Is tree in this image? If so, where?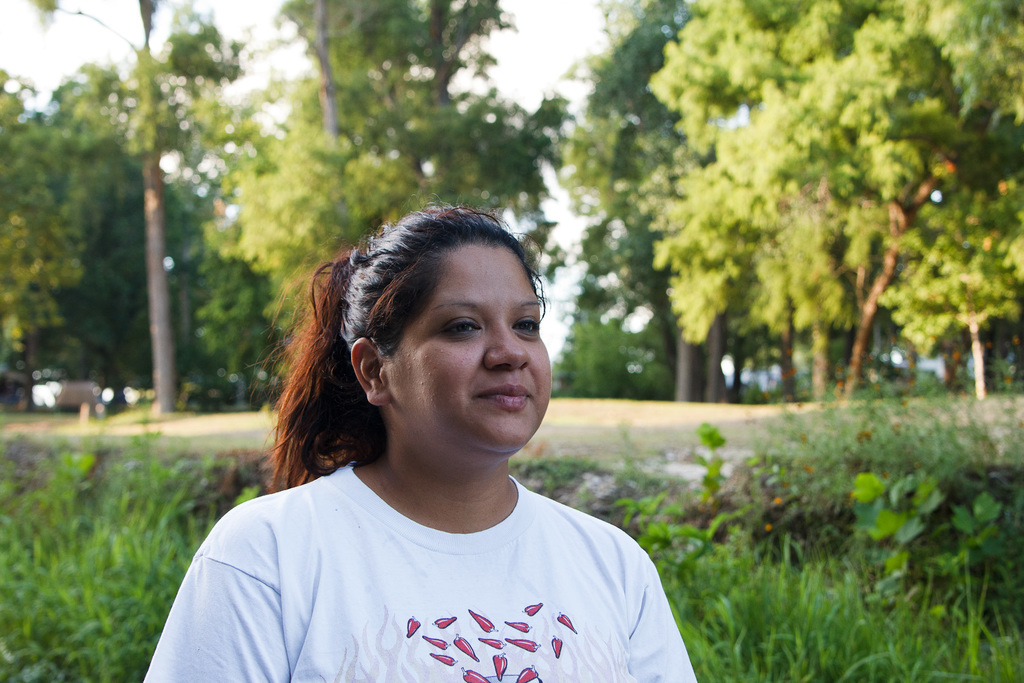
Yes, at bbox=[202, 118, 440, 329].
